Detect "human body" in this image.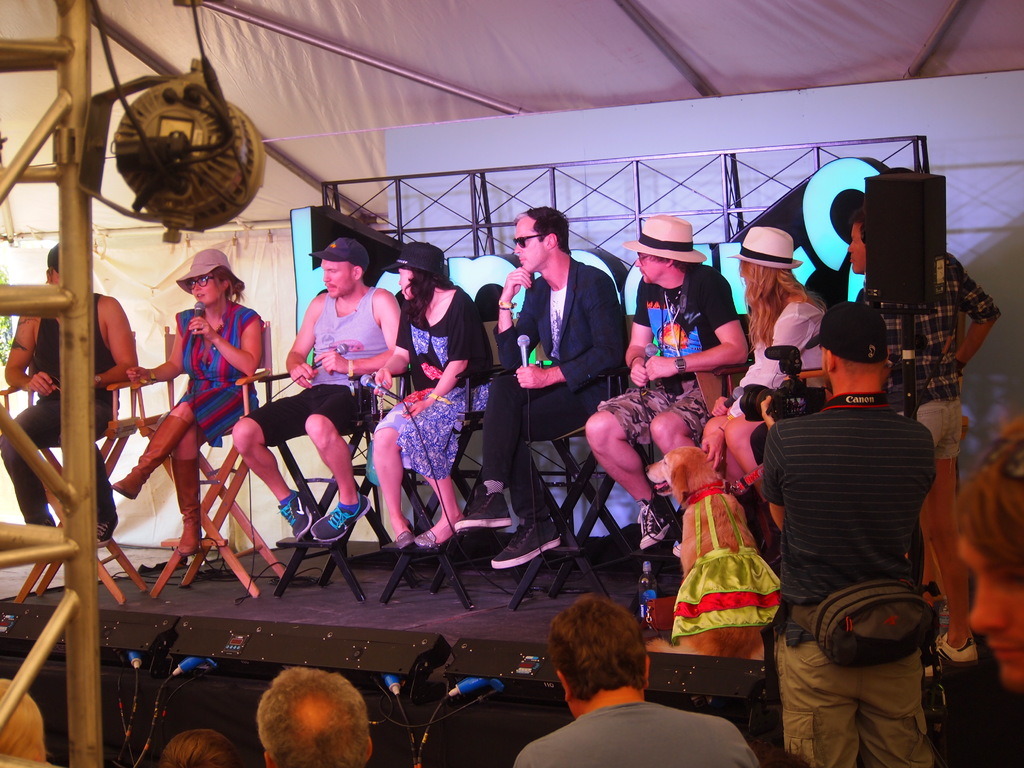
Detection: pyautogui.locateOnScreen(845, 215, 988, 662).
